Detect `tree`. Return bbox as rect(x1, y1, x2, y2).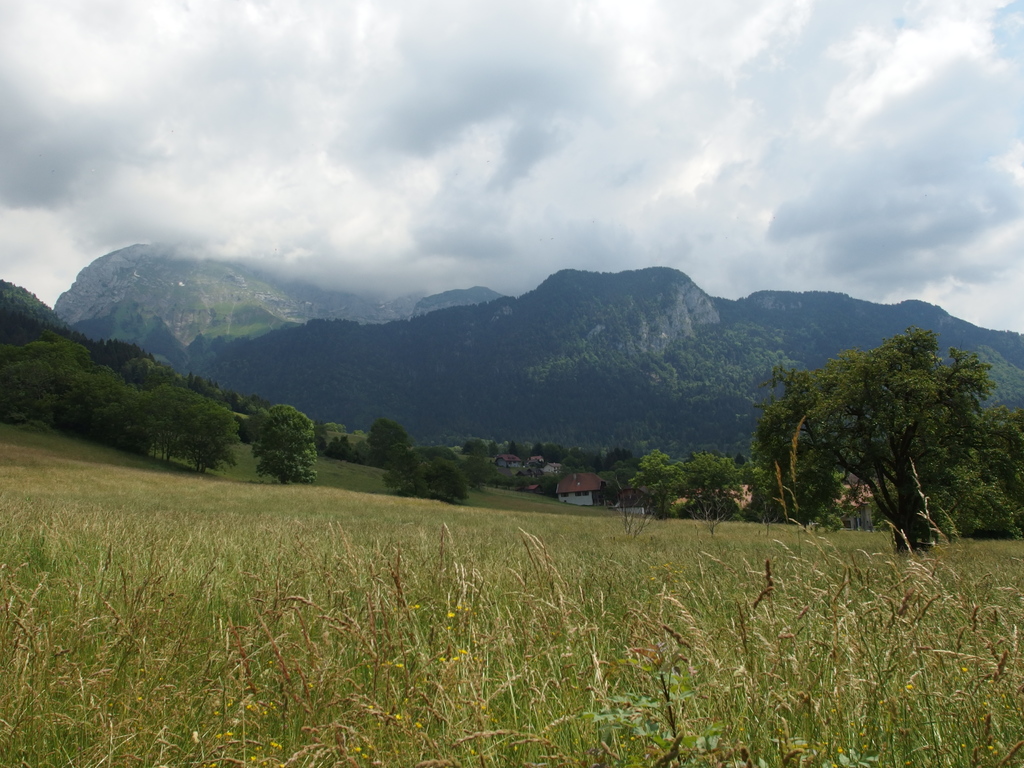
rect(691, 451, 748, 515).
